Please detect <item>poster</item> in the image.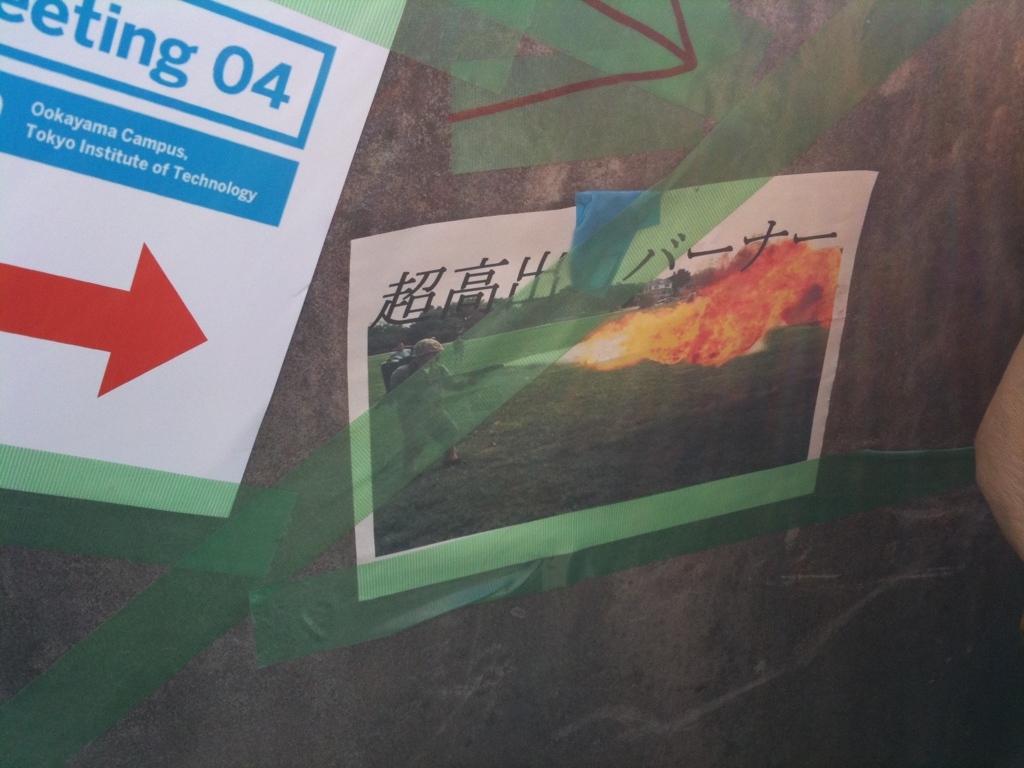
{"left": 348, "top": 169, "right": 882, "bottom": 601}.
